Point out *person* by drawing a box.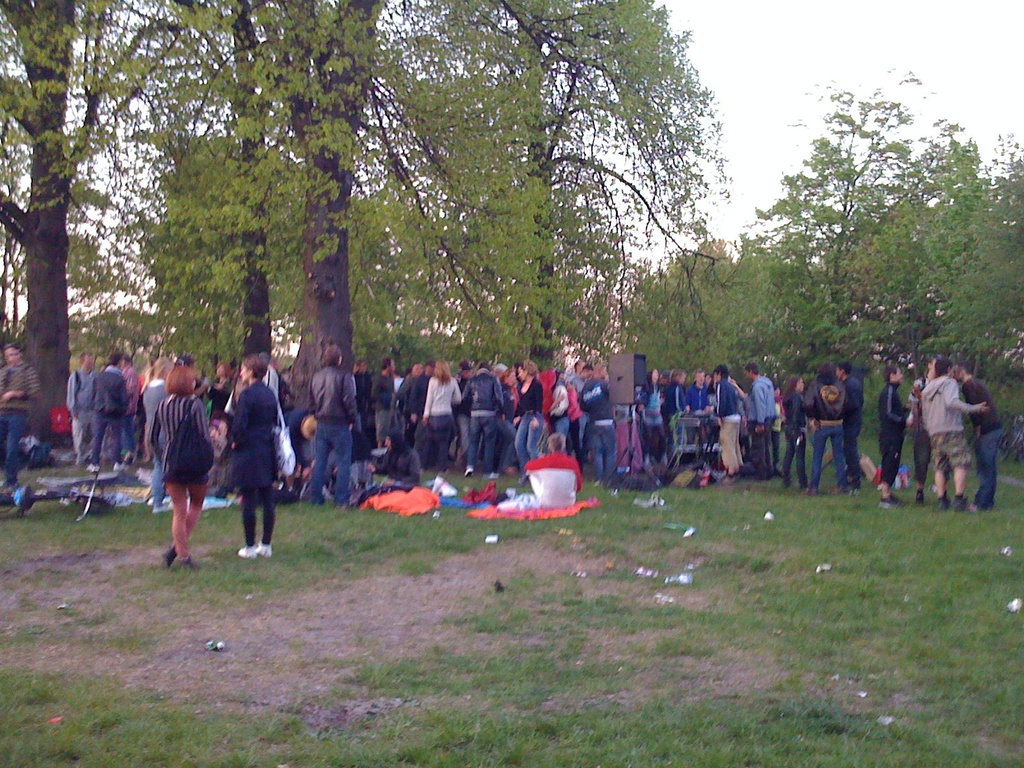
(left=746, top=365, right=777, bottom=481).
